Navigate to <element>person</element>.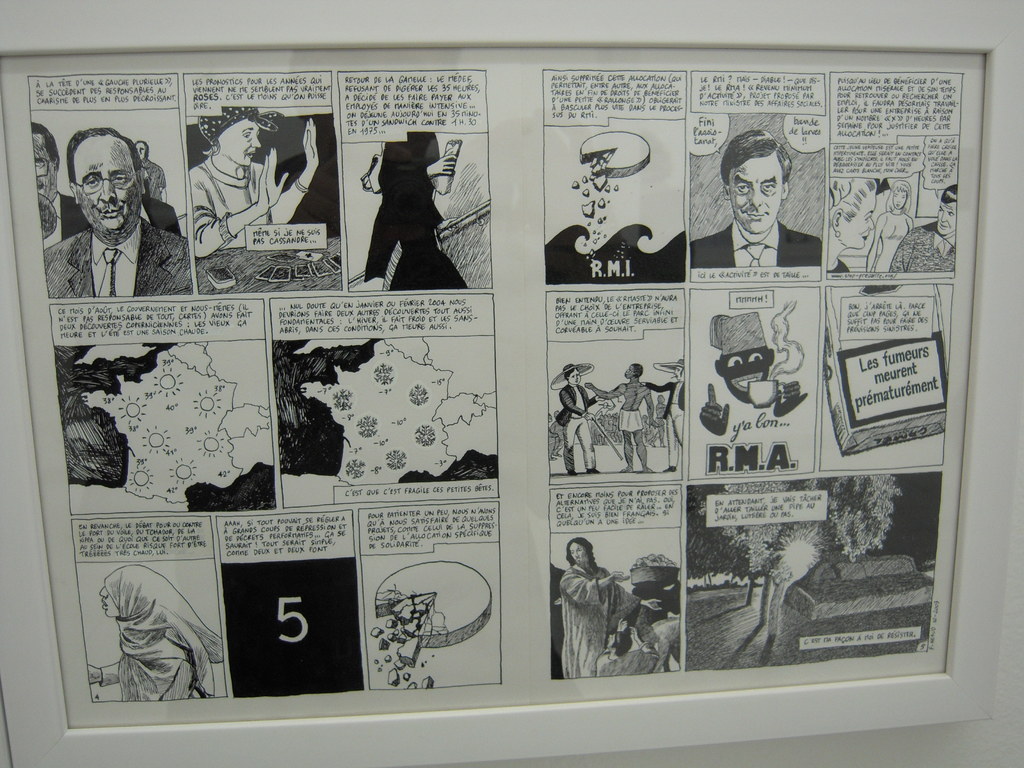
Navigation target: crop(540, 365, 609, 476).
